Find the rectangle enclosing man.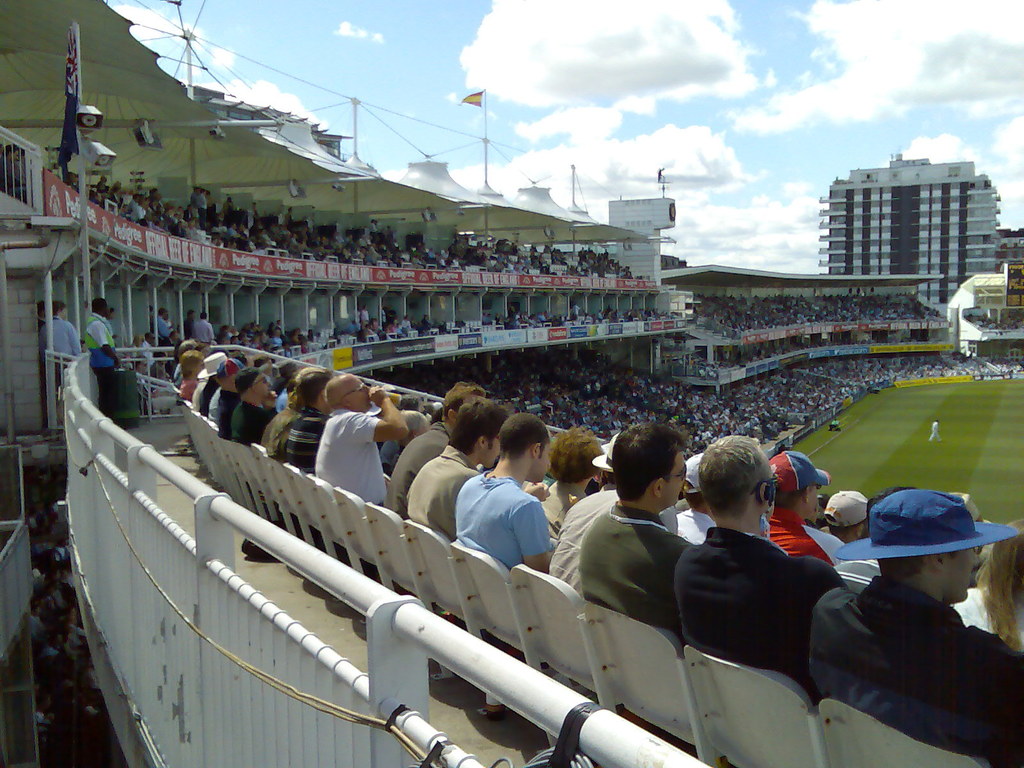
362, 303, 368, 328.
